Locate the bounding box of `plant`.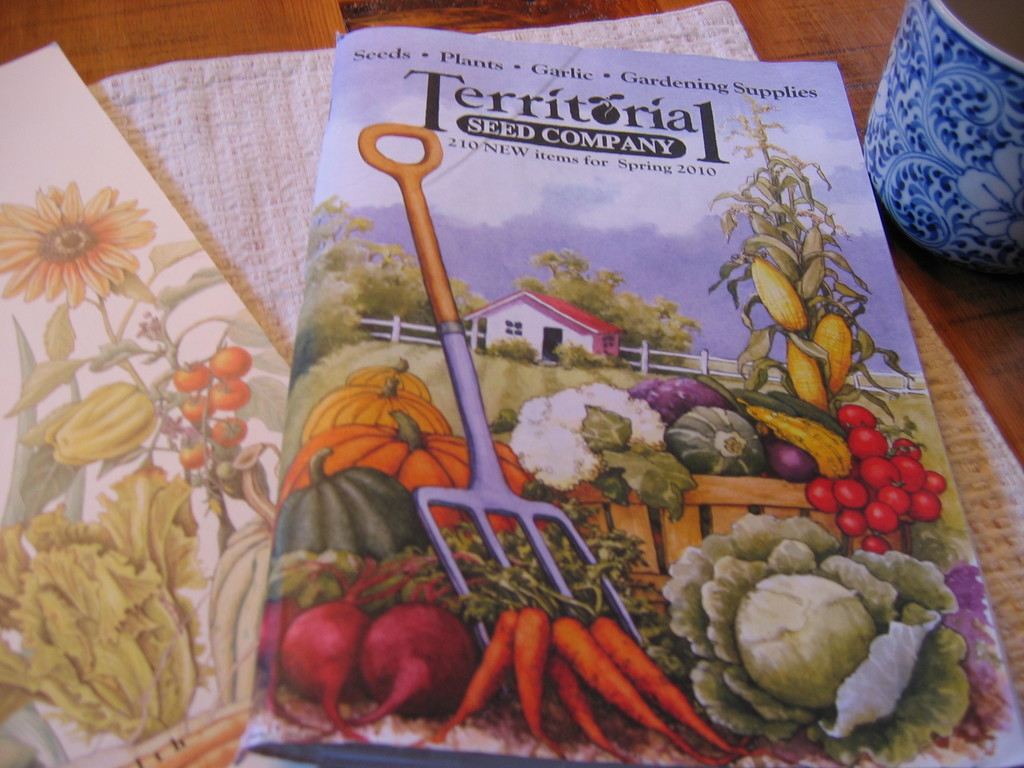
Bounding box: pyautogui.locateOnScreen(0, 171, 288, 540).
